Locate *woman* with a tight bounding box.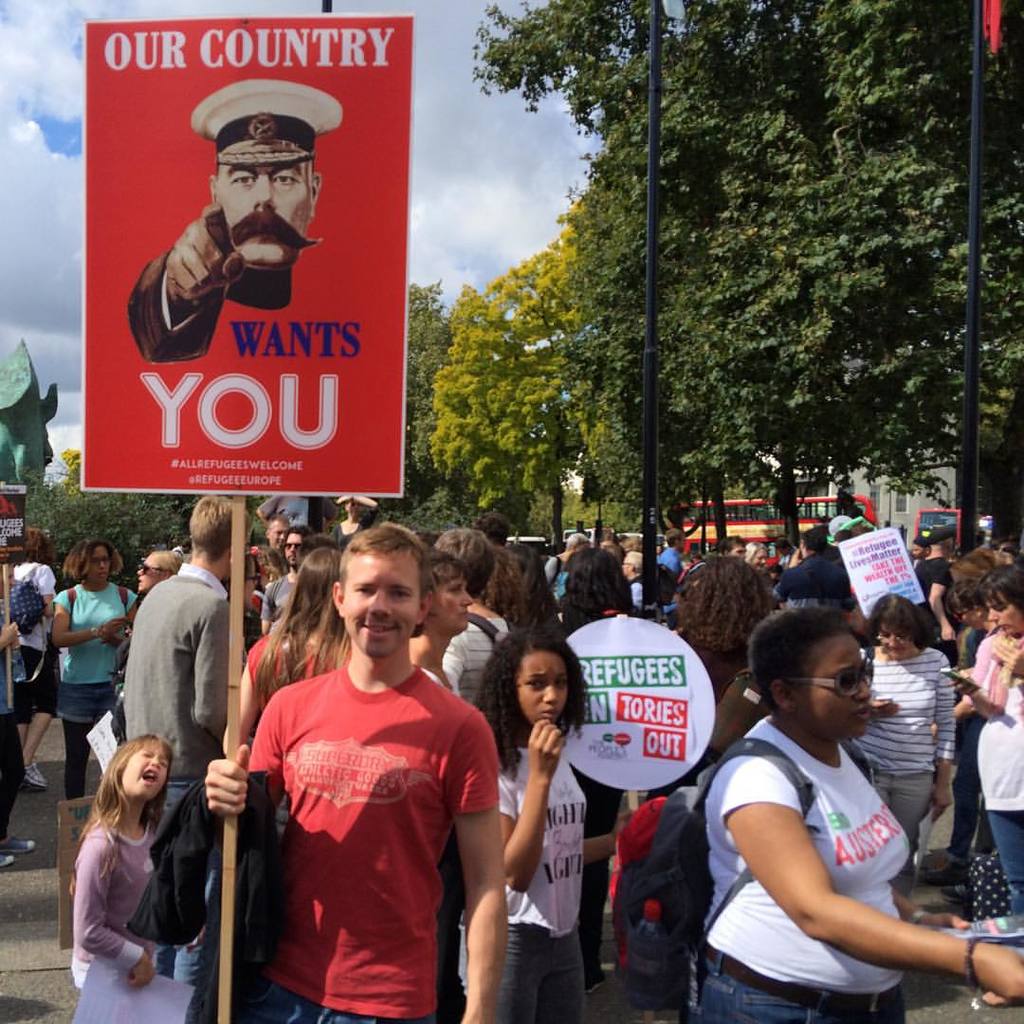
x1=48 y1=533 x2=137 y2=794.
